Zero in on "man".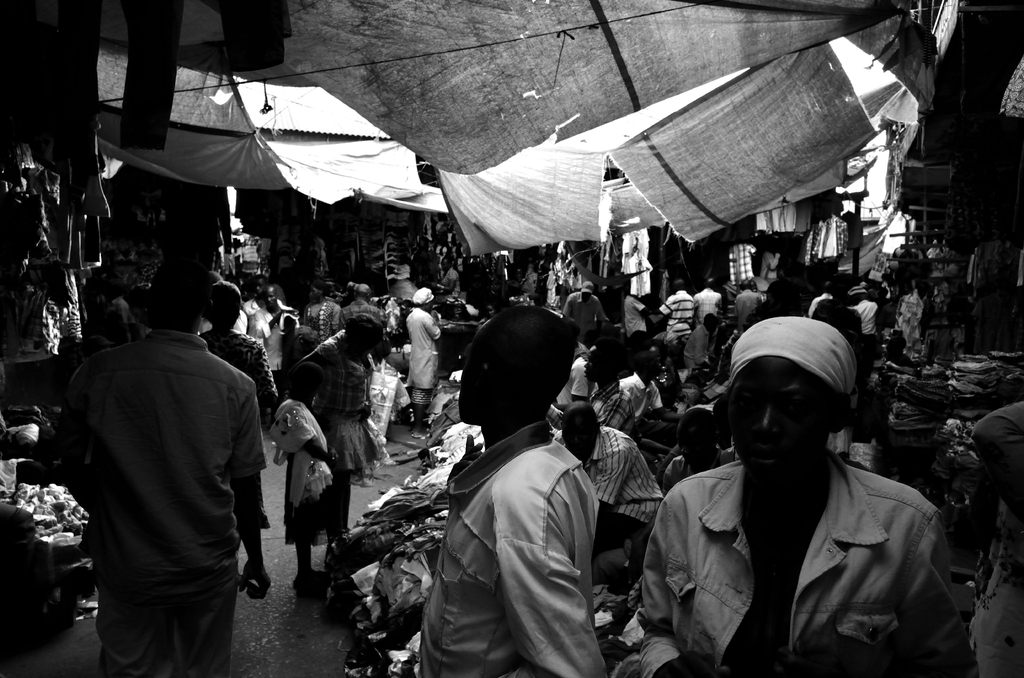
Zeroed in: BBox(560, 281, 611, 344).
